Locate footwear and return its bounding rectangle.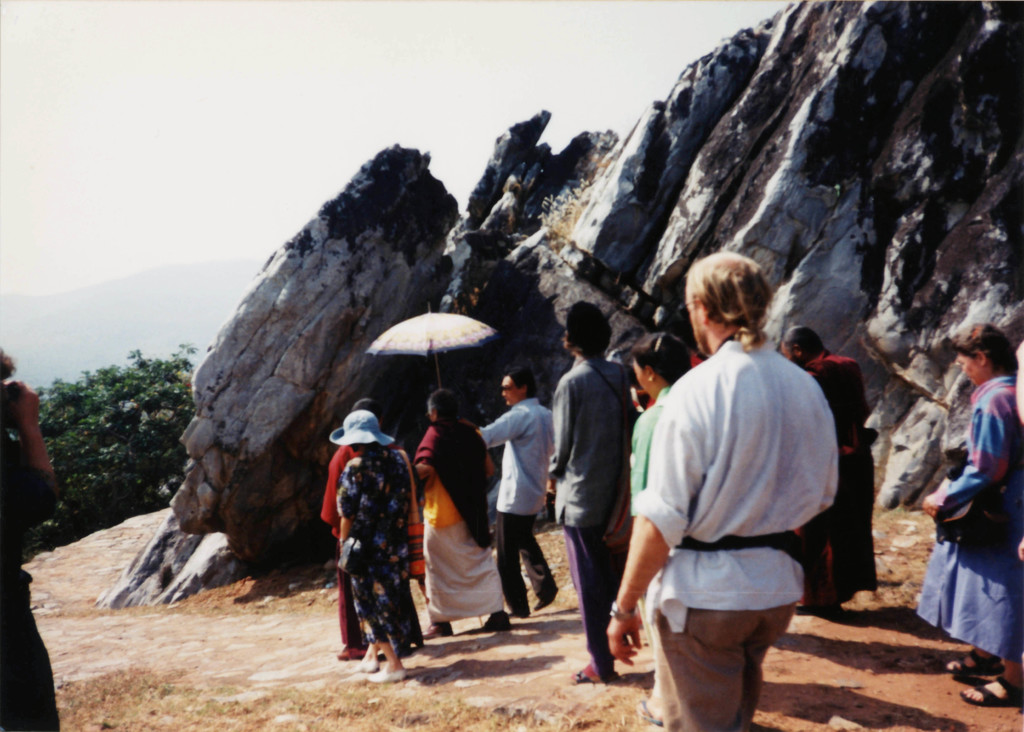
{"left": 337, "top": 650, "right": 363, "bottom": 656}.
